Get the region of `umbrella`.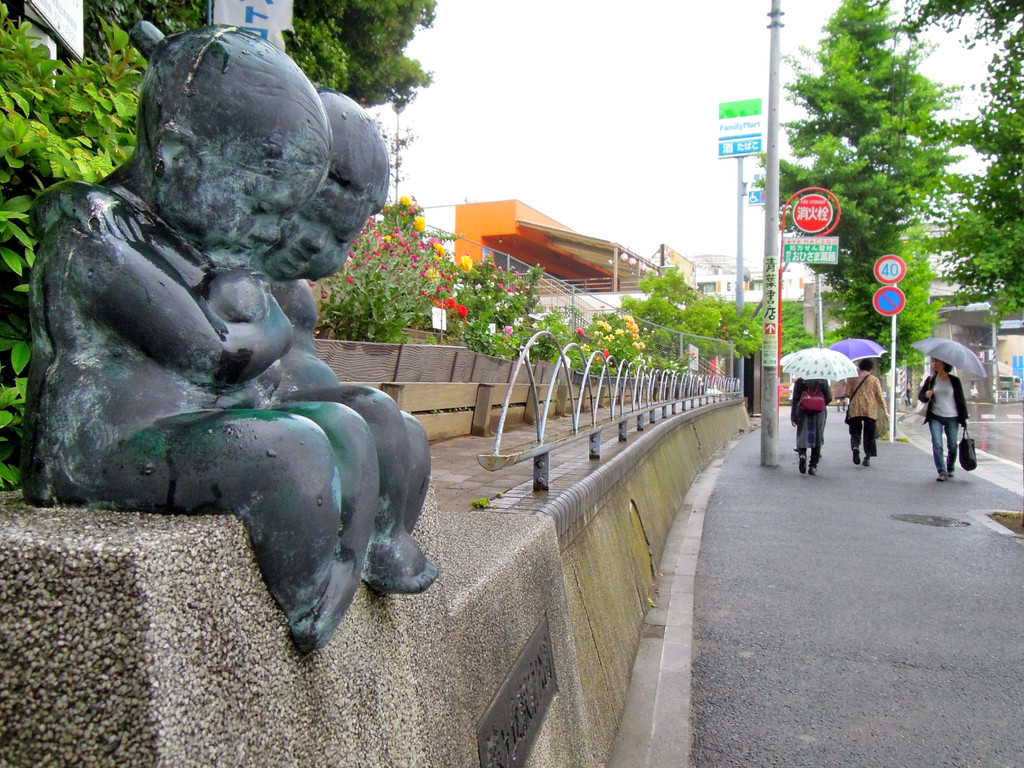
780, 345, 859, 382.
